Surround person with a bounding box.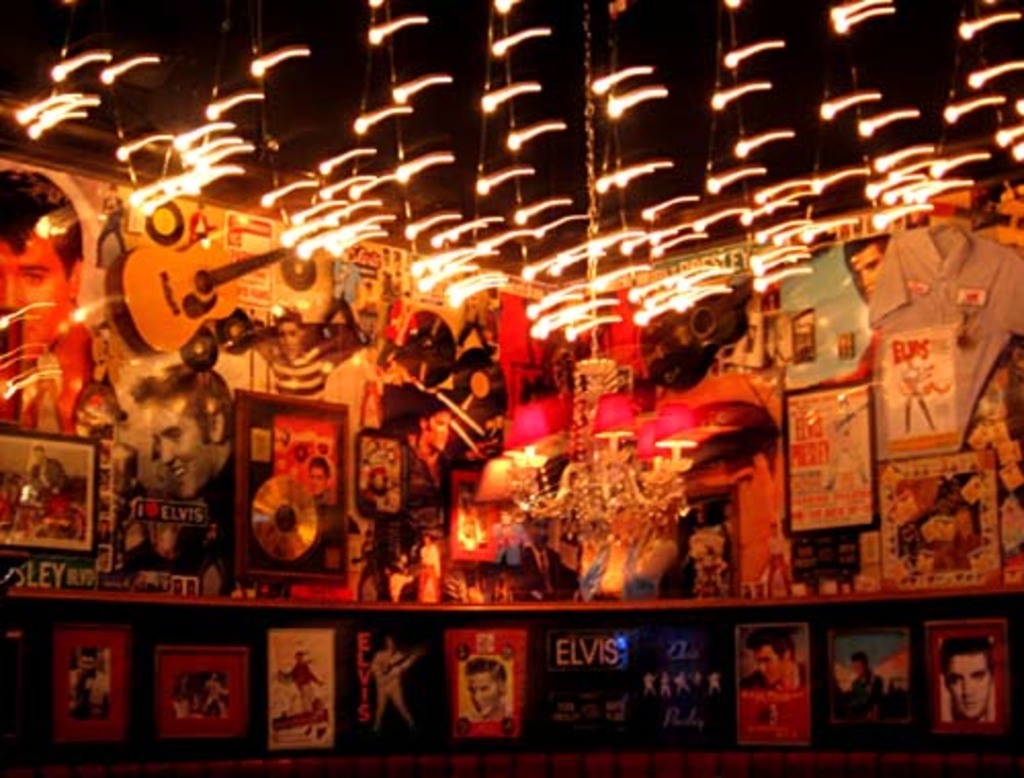
(left=27, top=444, right=55, bottom=487).
